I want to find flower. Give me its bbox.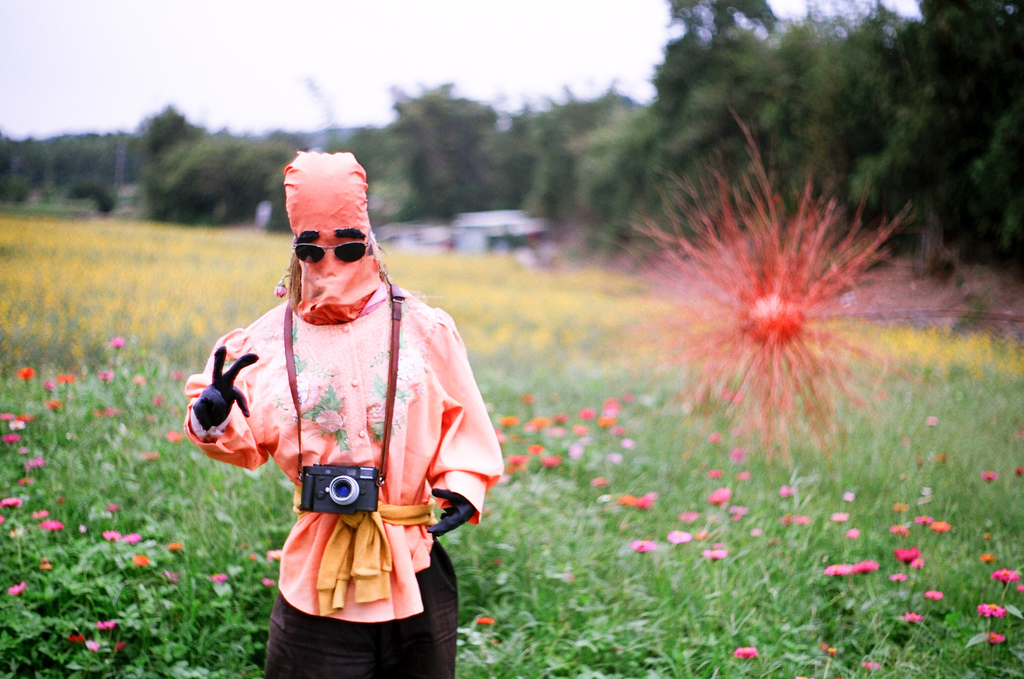
847 527 857 541.
